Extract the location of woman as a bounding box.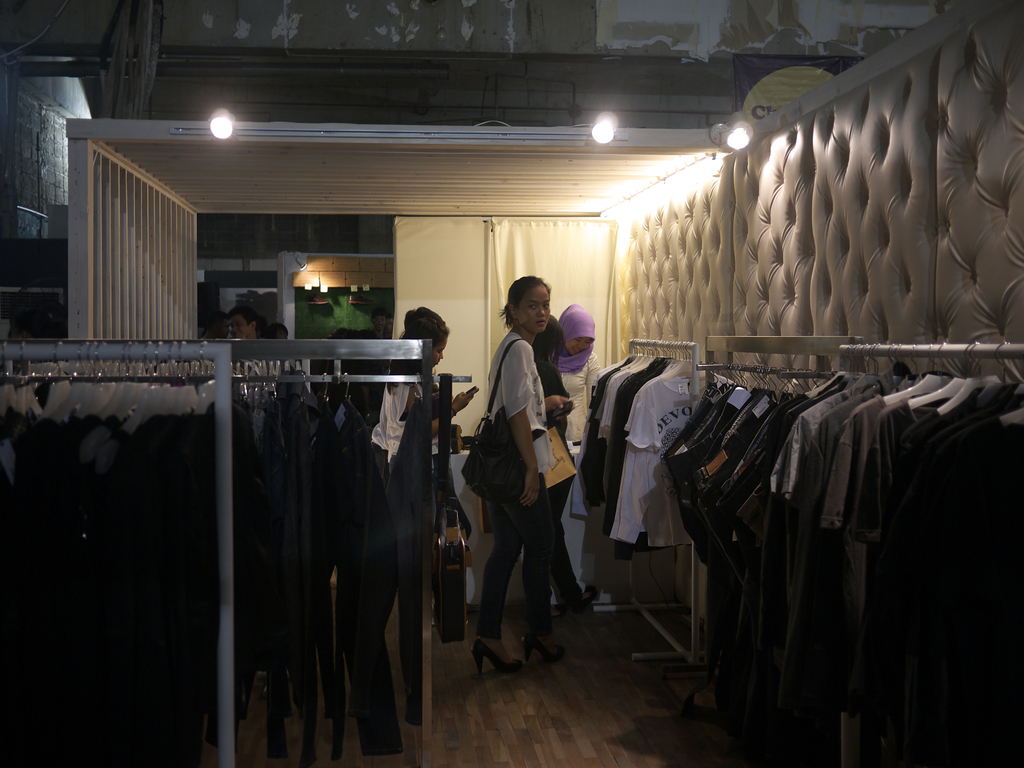
detection(532, 313, 573, 605).
